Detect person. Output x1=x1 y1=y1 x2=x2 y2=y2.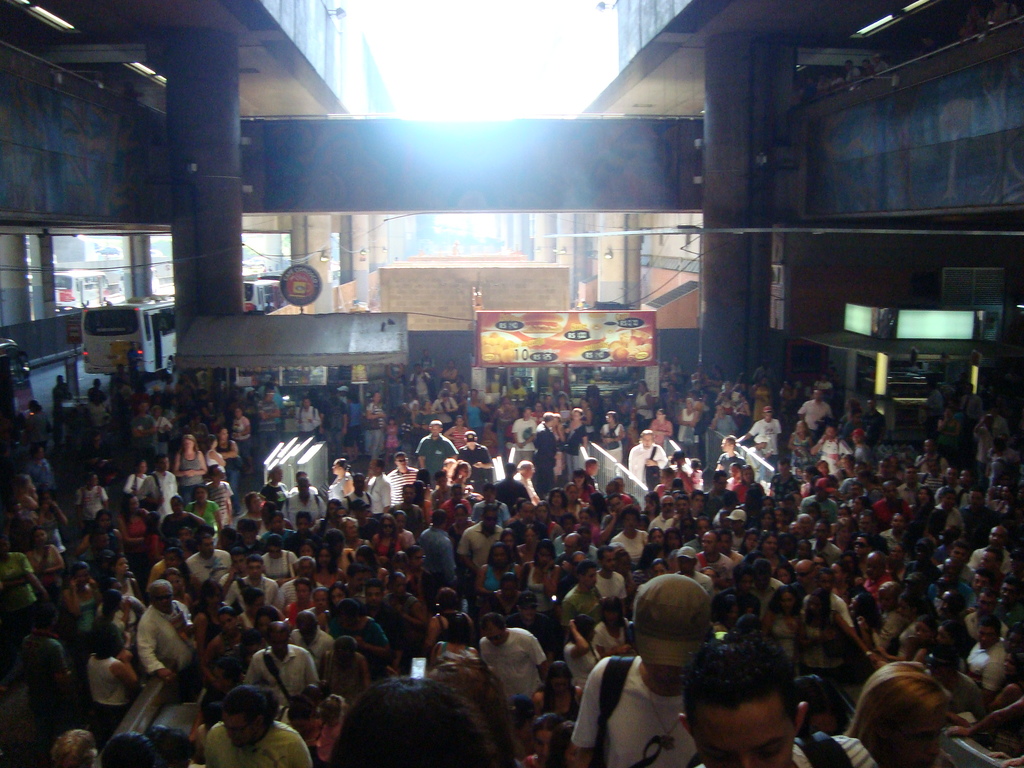
x1=788 y1=570 x2=863 y2=671.
